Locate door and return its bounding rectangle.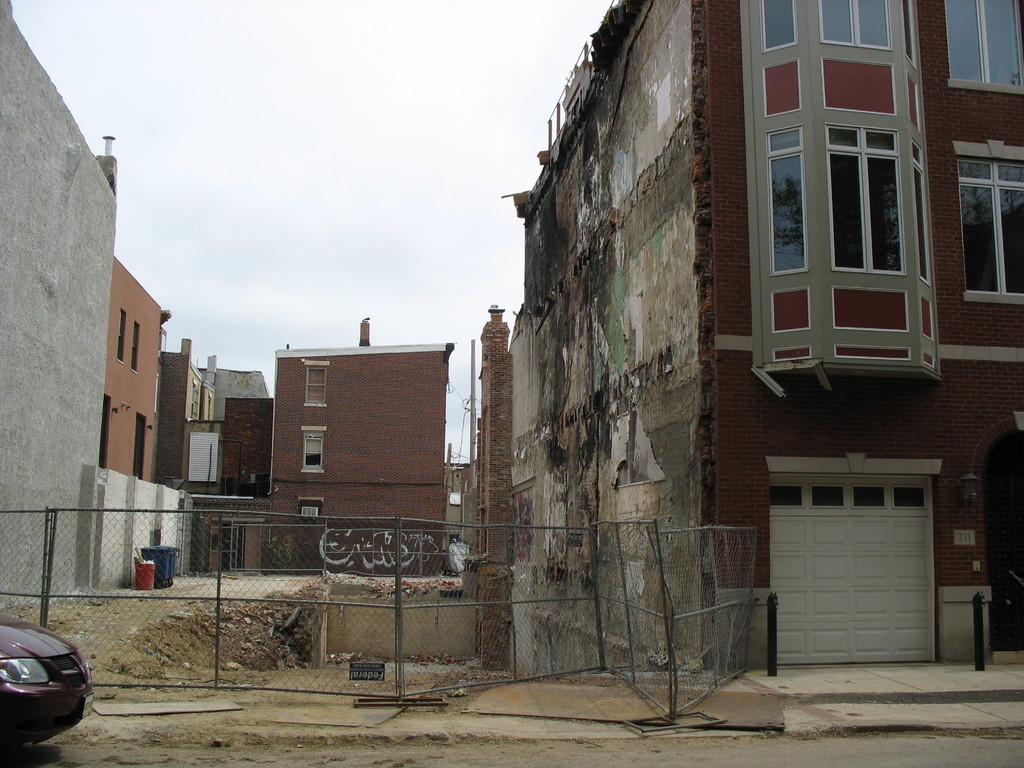
bbox=(772, 431, 955, 668).
